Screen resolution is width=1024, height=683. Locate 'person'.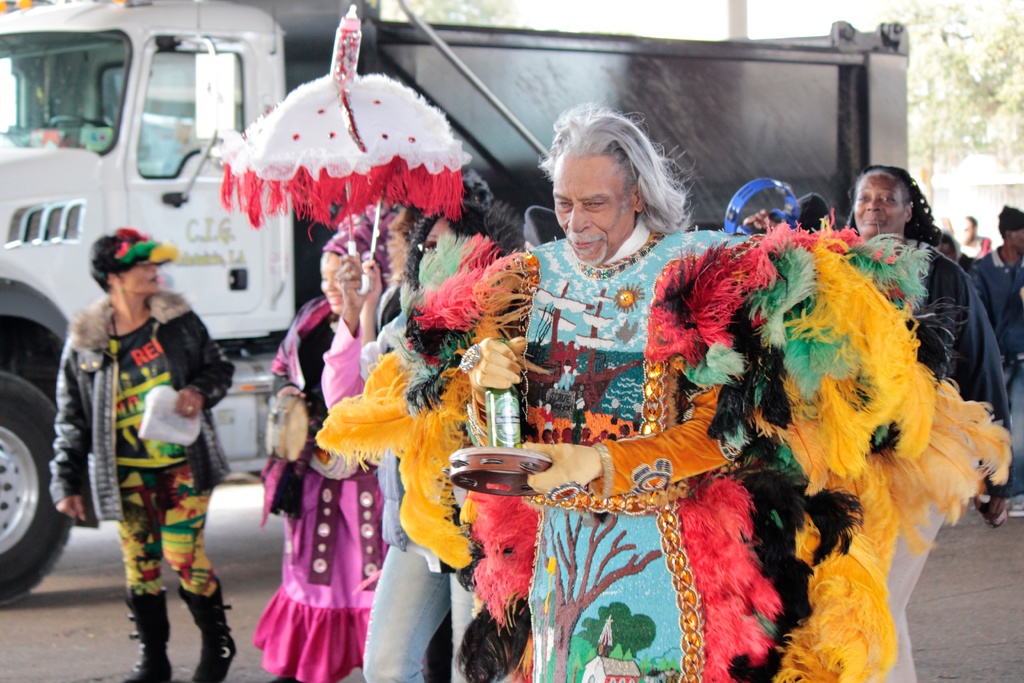
Rect(244, 215, 399, 682).
